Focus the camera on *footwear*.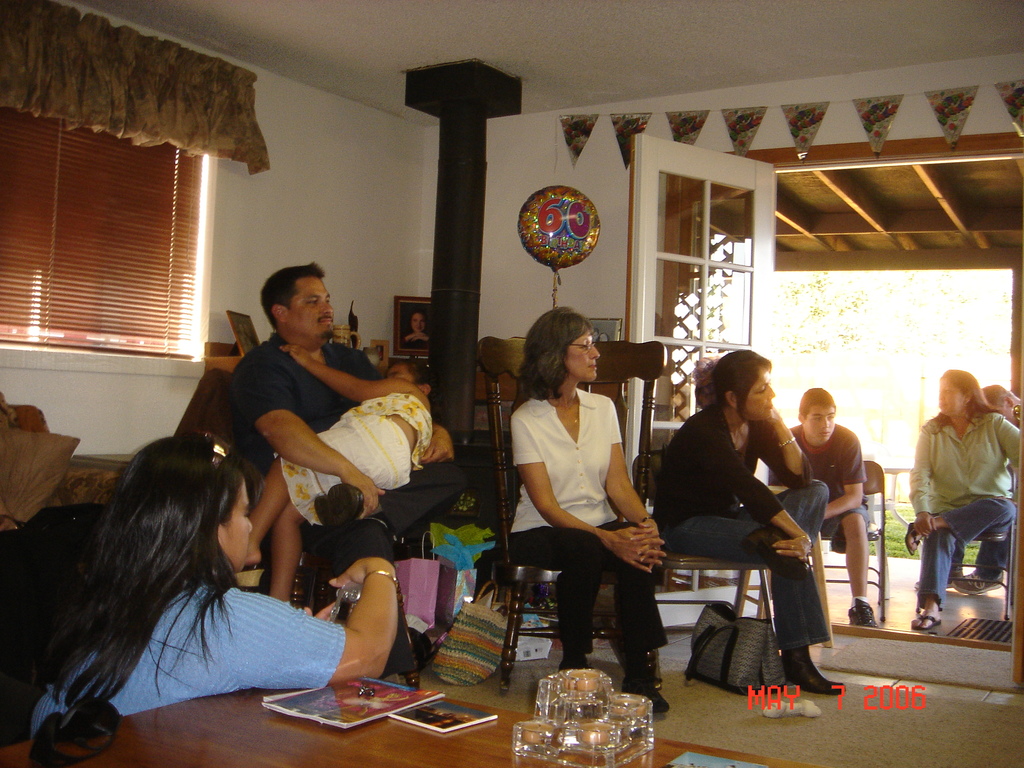
Focus region: detection(915, 562, 957, 591).
